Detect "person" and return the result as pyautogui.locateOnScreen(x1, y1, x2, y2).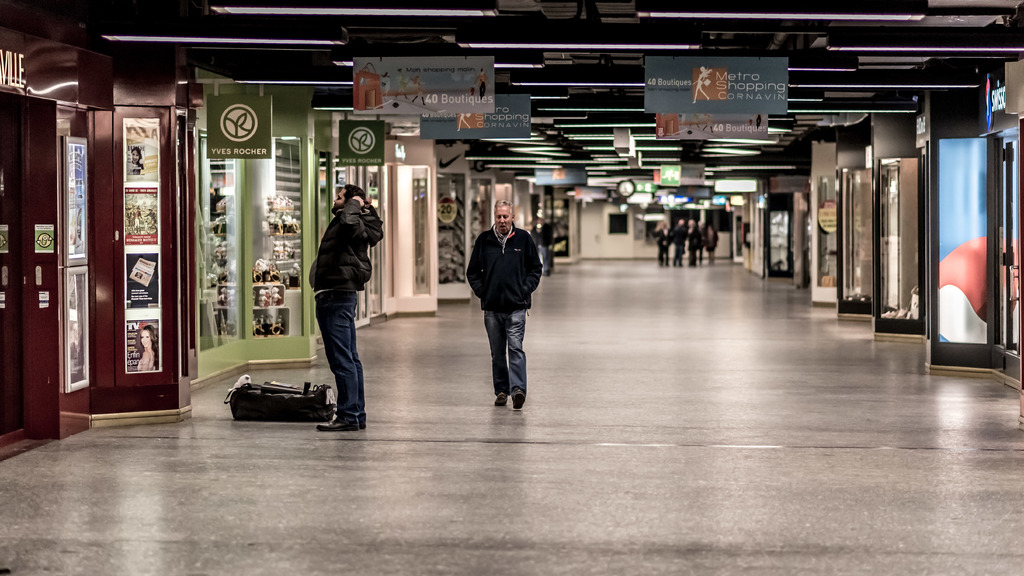
pyautogui.locateOnScreen(138, 324, 157, 372).
